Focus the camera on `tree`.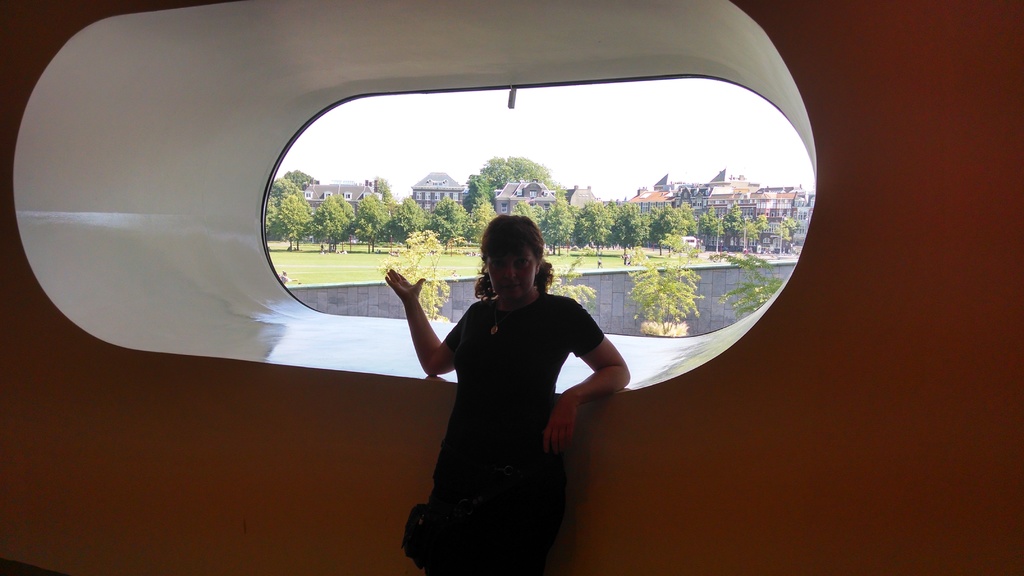
Focus region: BBox(628, 260, 685, 325).
